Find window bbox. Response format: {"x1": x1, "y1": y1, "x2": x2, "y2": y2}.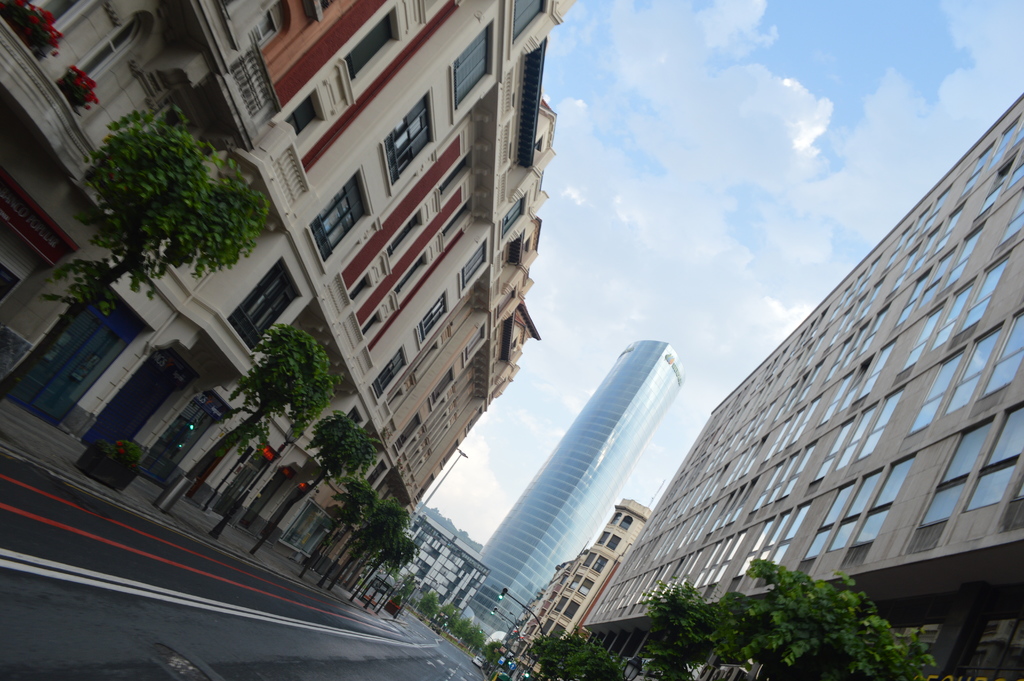
{"x1": 358, "y1": 311, "x2": 383, "y2": 343}.
